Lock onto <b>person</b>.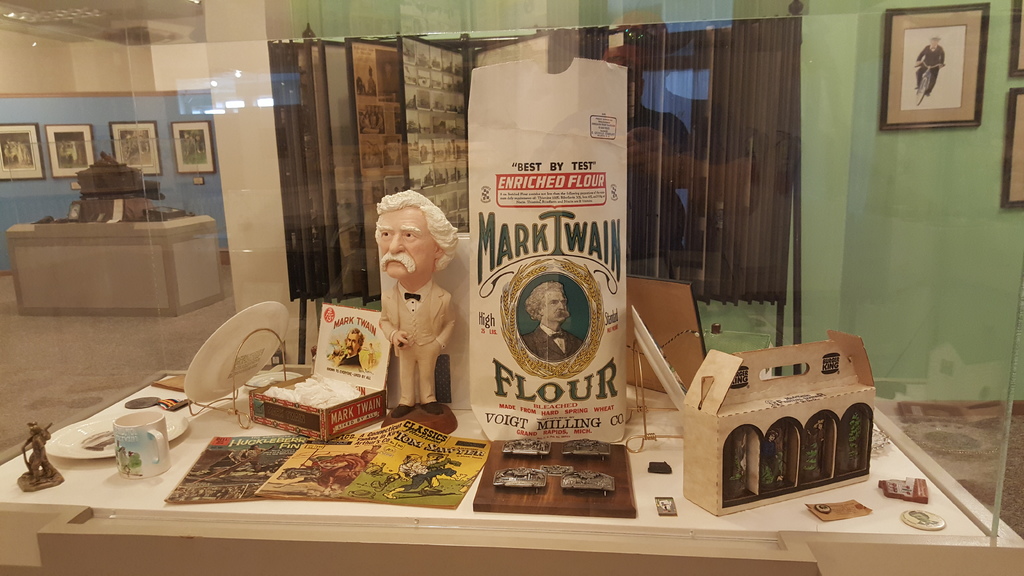
Locked: {"x1": 387, "y1": 451, "x2": 461, "y2": 497}.
